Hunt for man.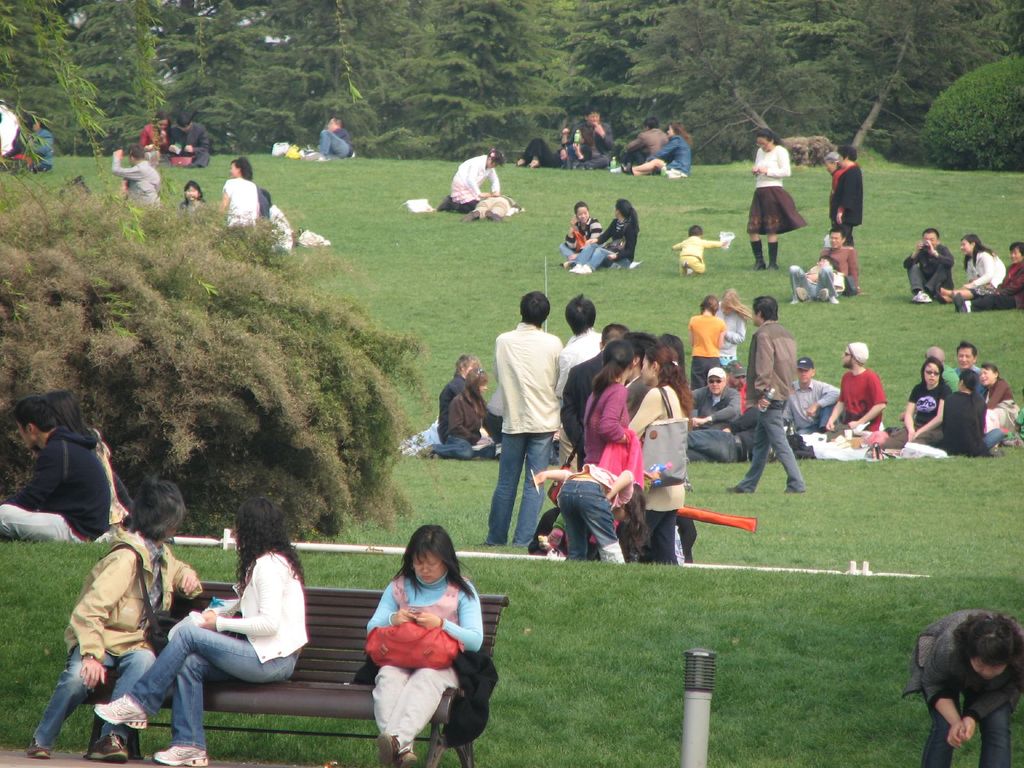
Hunted down at (x1=905, y1=227, x2=956, y2=306).
